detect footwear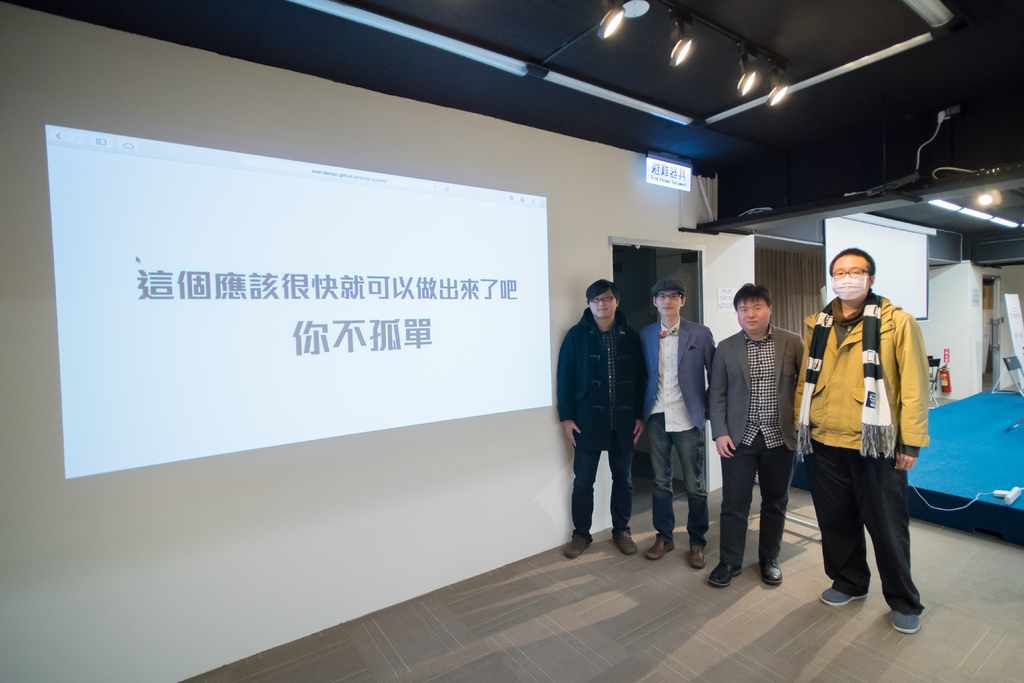
<bbox>758, 554, 785, 587</bbox>
